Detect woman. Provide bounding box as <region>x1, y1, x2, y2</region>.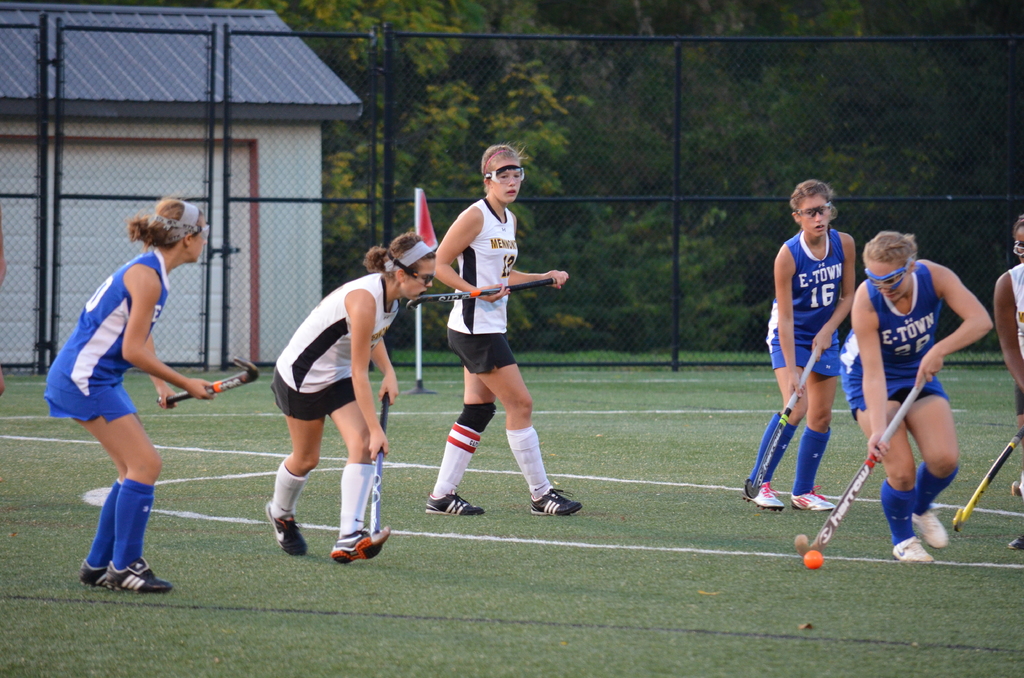
<region>44, 197, 217, 594</region>.
